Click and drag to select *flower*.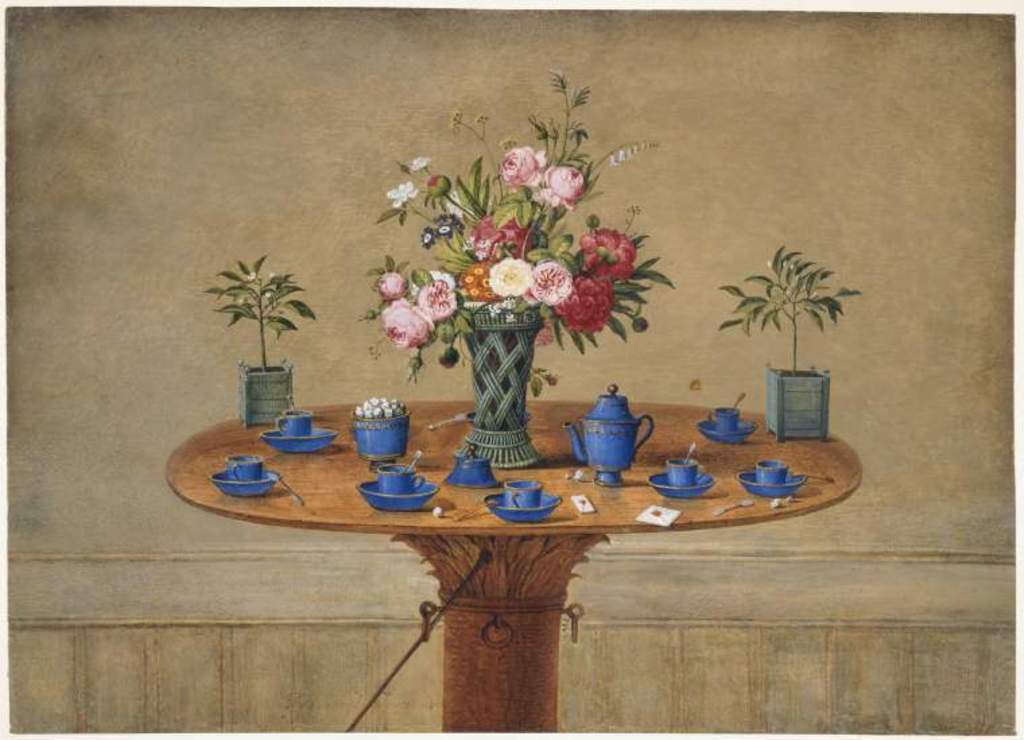
Selection: 531, 159, 593, 210.
